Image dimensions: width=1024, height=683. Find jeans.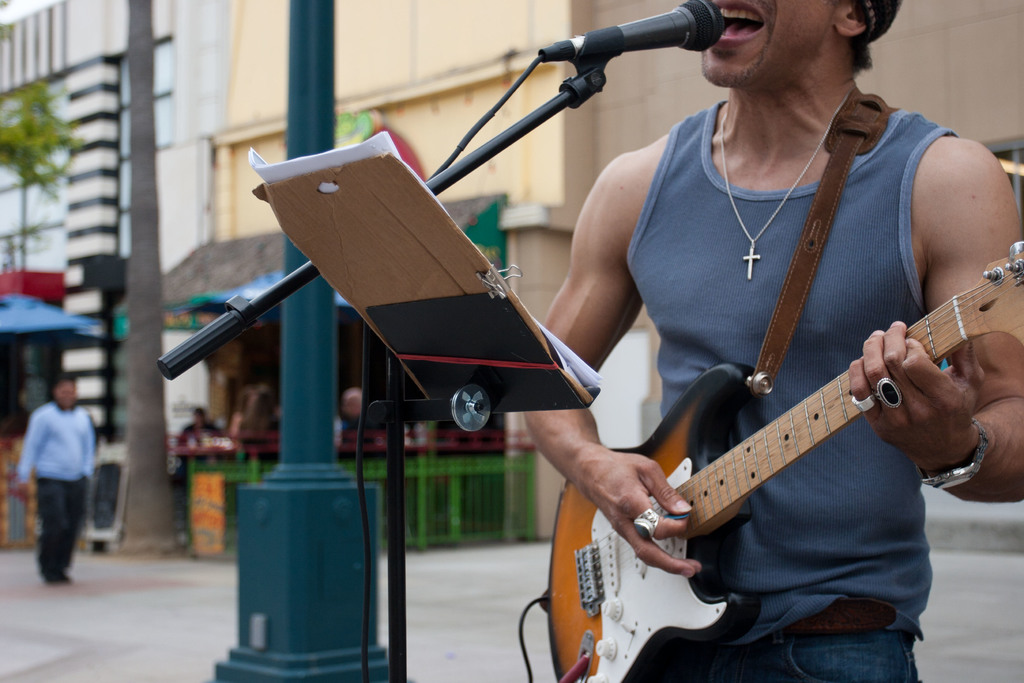
detection(24, 488, 90, 588).
